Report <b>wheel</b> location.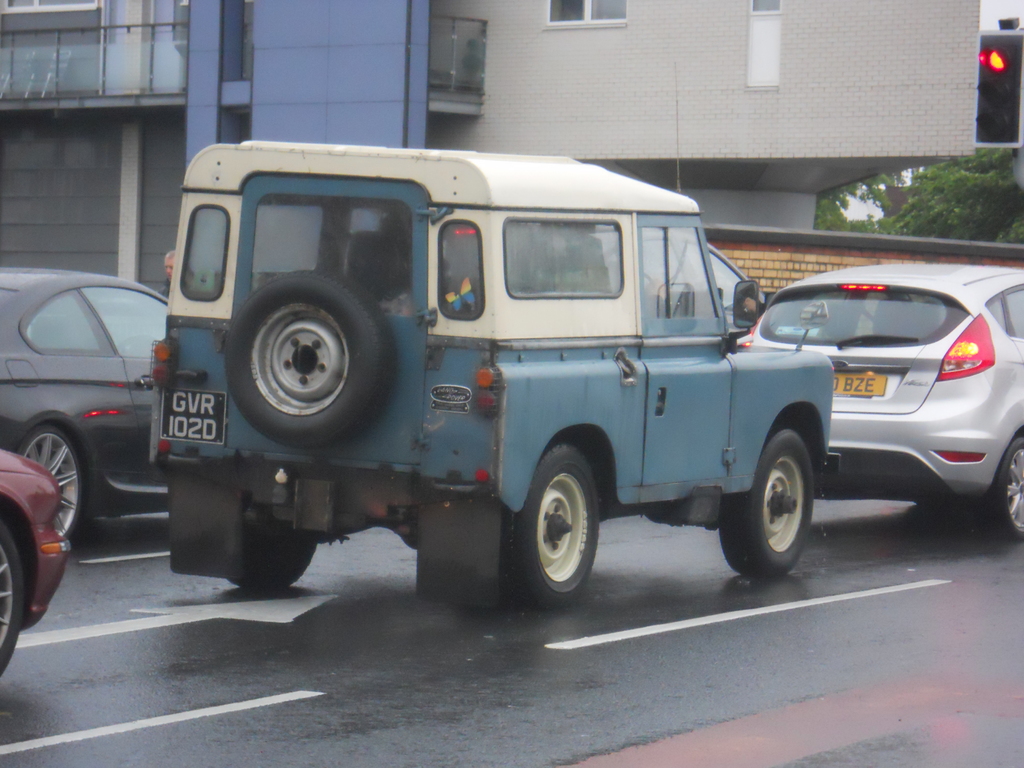
Report: (x1=719, y1=424, x2=816, y2=575).
